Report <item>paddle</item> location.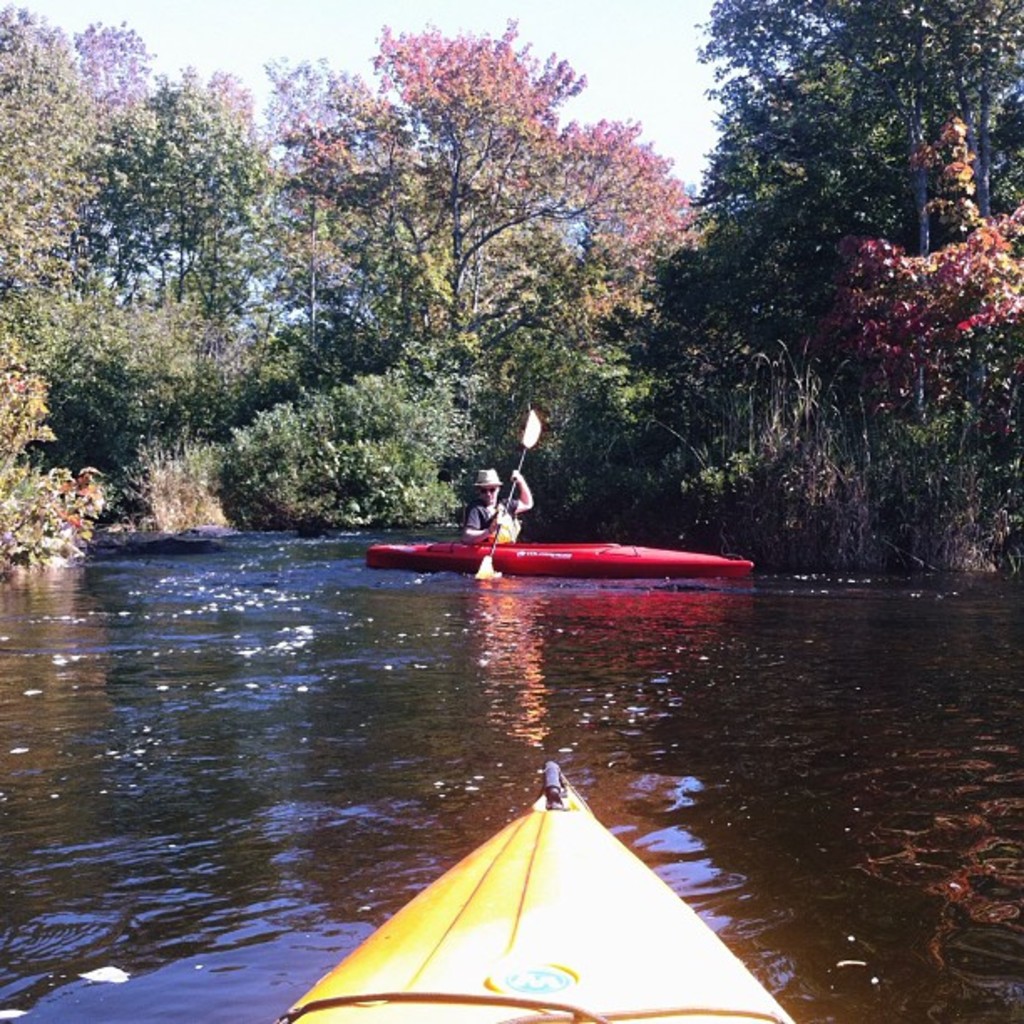
Report: <bbox>474, 402, 549, 579</bbox>.
